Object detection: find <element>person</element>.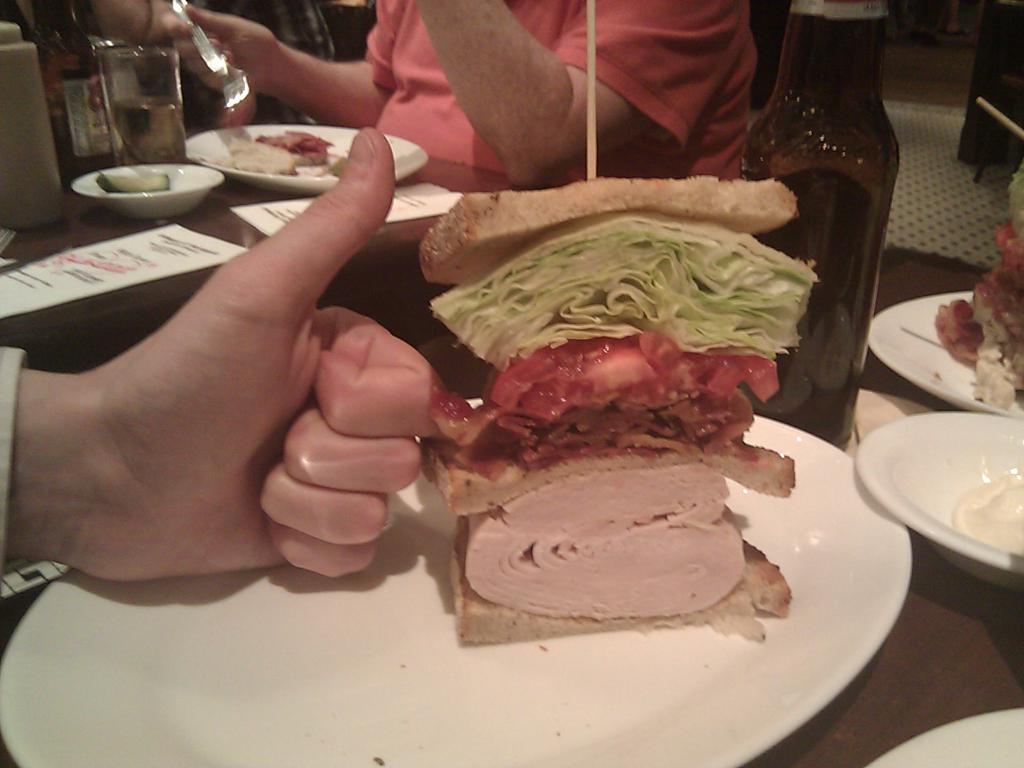
[164, 0, 760, 186].
